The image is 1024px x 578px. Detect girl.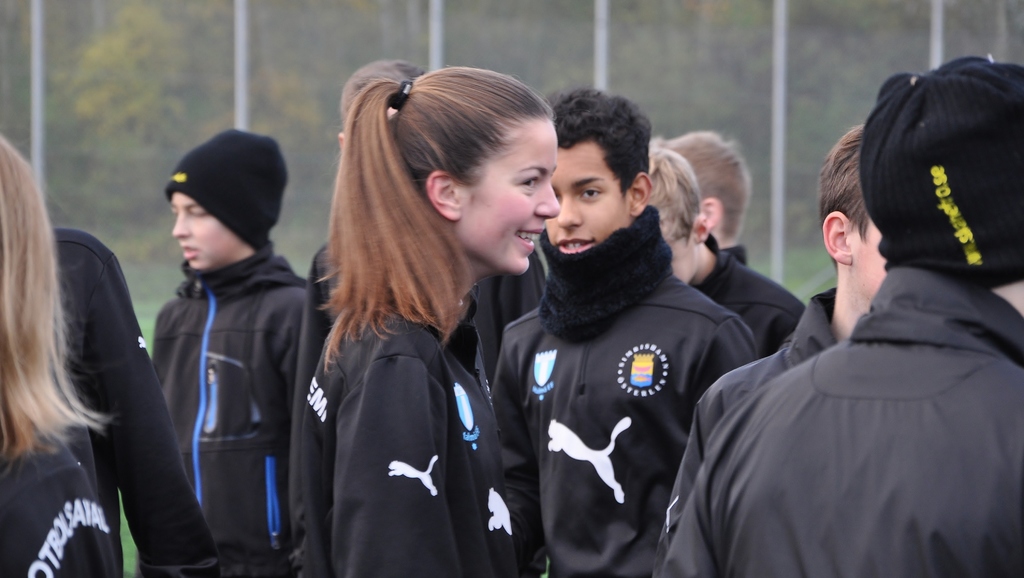
Detection: detection(306, 62, 555, 577).
